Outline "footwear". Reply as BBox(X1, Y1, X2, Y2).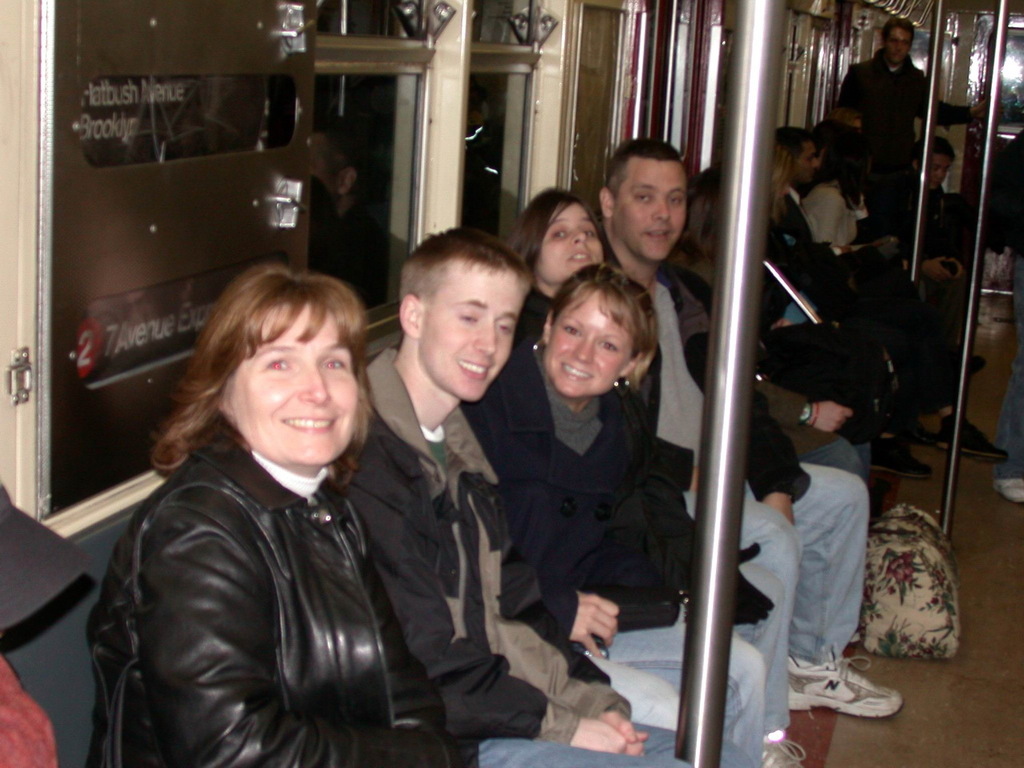
BBox(786, 649, 902, 718).
